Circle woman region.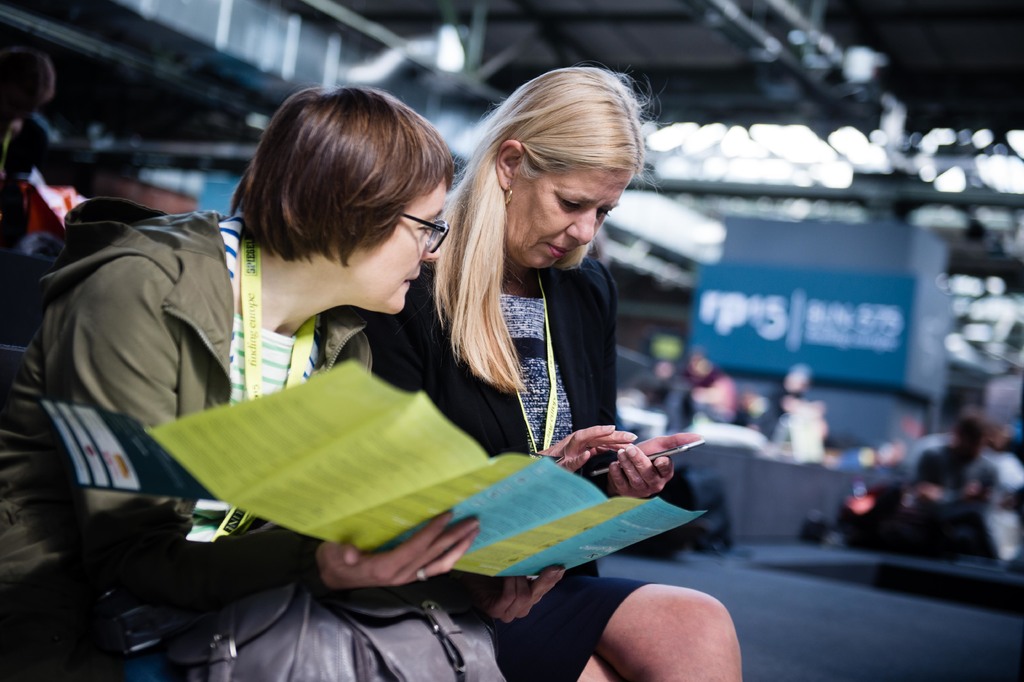
Region: box(340, 40, 749, 681).
